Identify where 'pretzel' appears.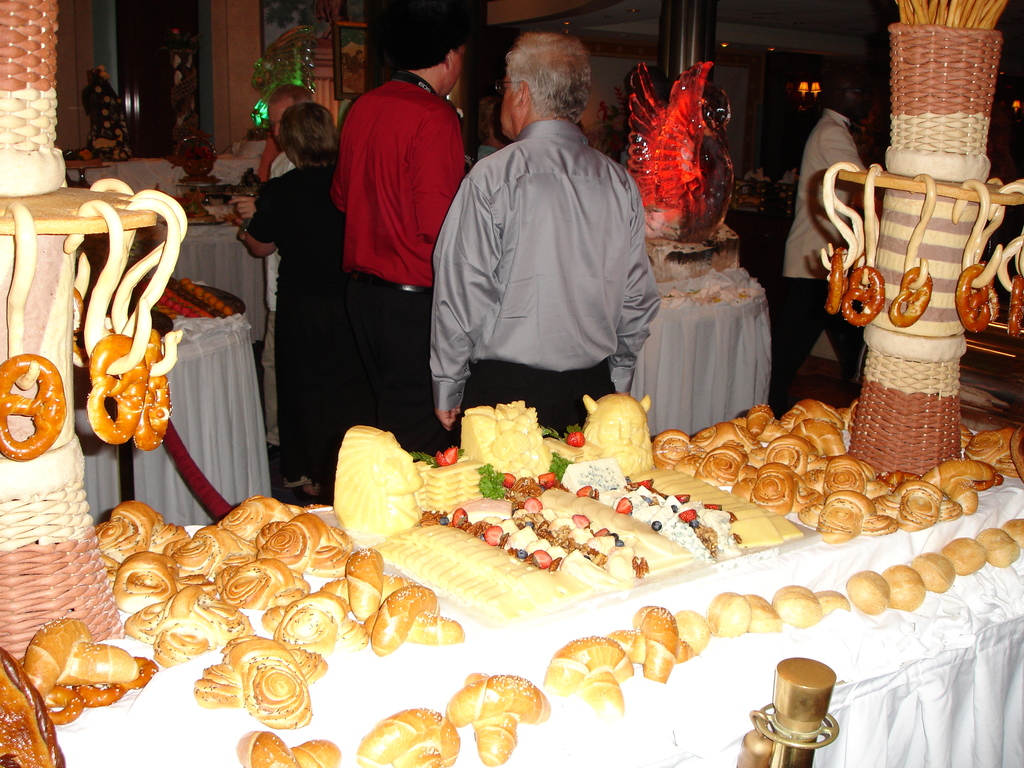
Appears at crop(138, 326, 166, 451).
